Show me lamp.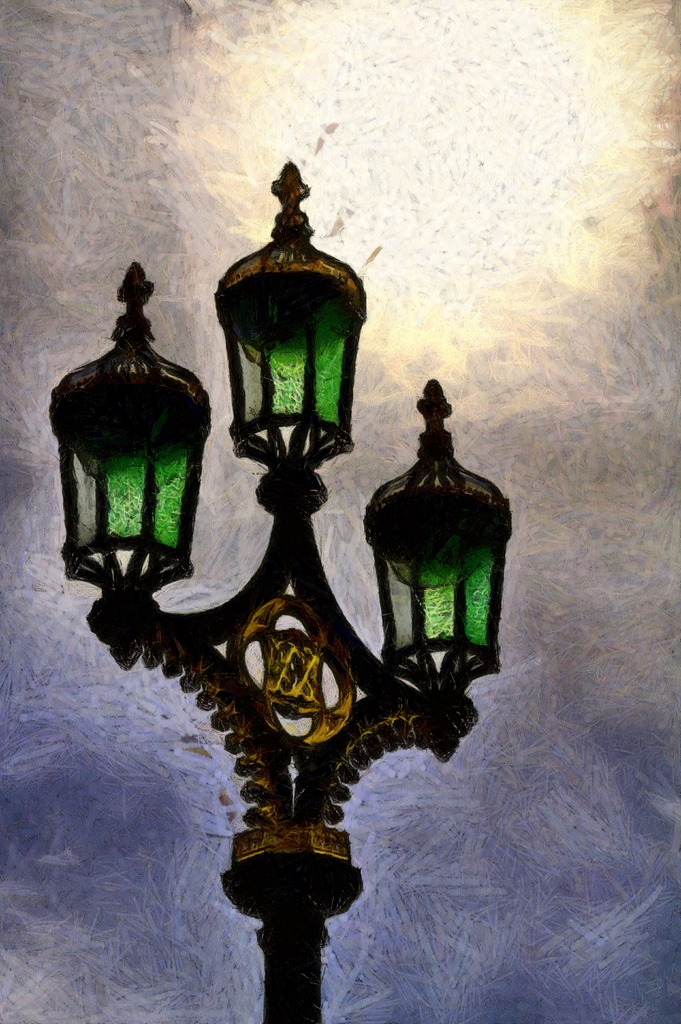
lamp is here: l=360, t=379, r=509, b=764.
